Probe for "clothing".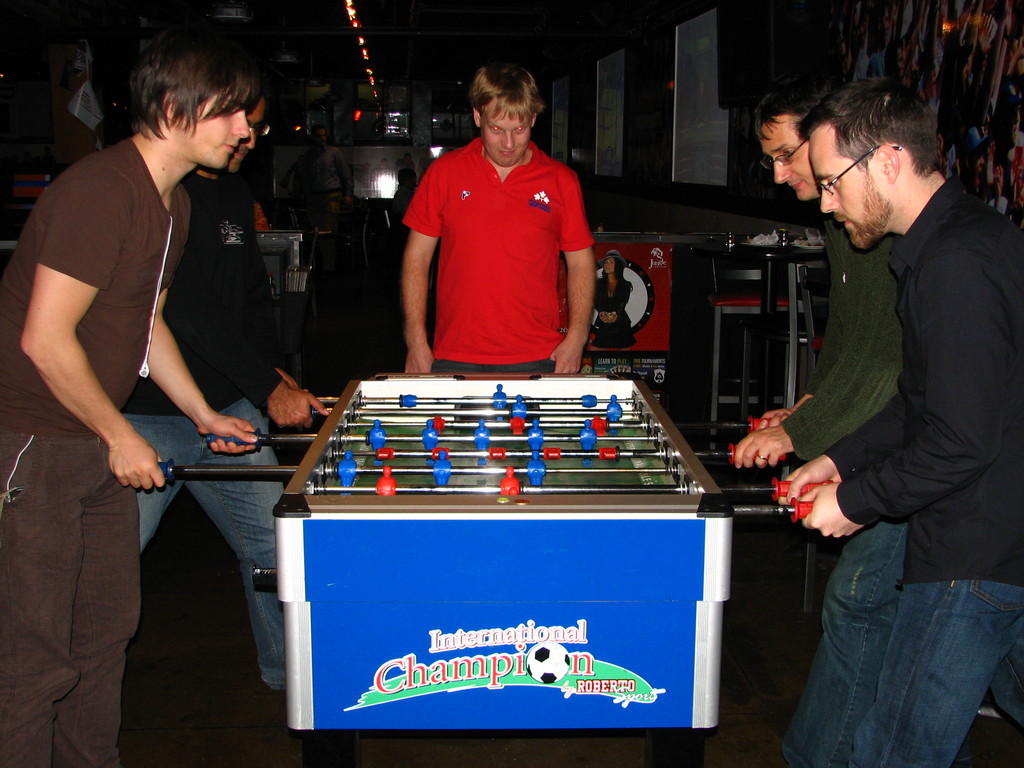
Probe result: box=[300, 145, 353, 220].
